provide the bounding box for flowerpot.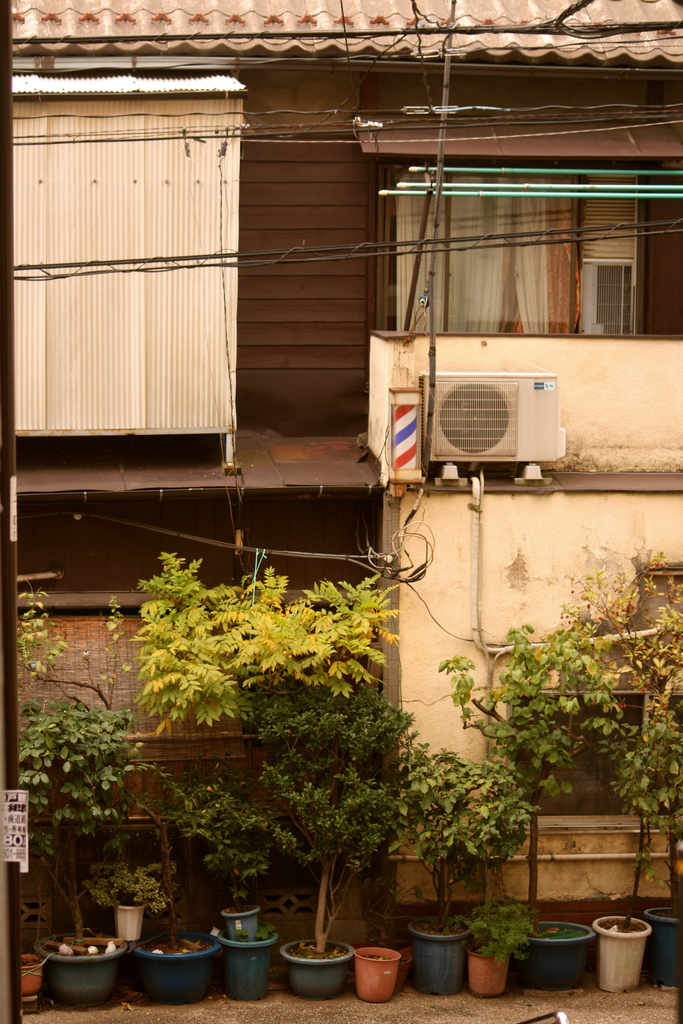
left=119, top=908, right=147, bottom=952.
